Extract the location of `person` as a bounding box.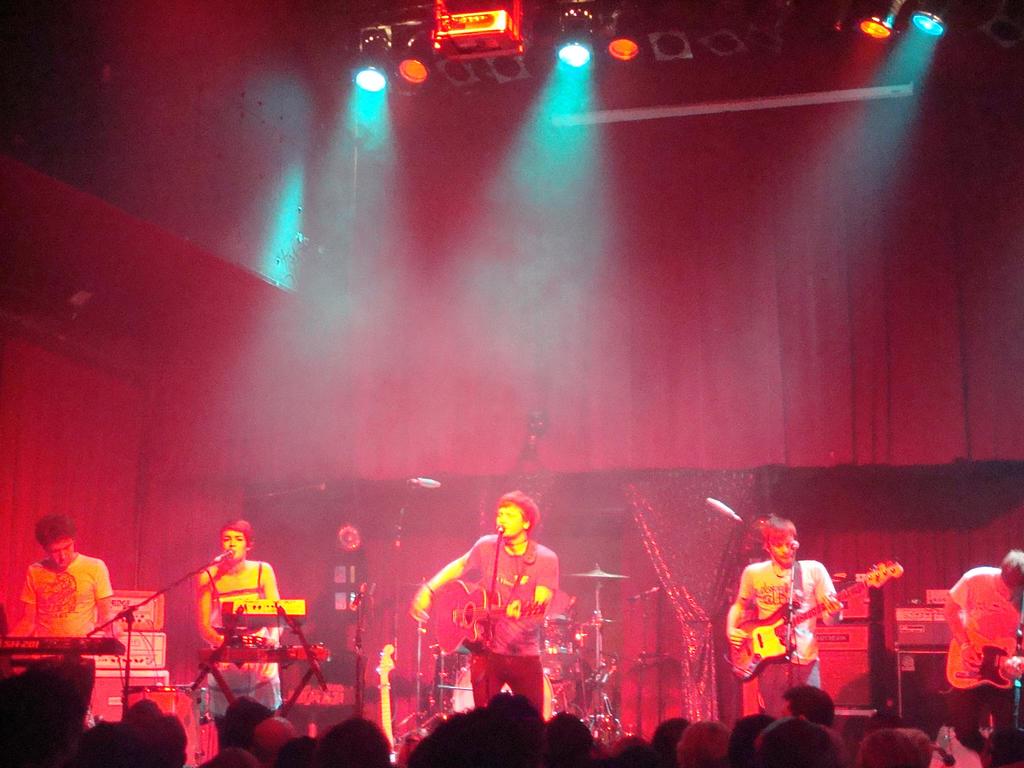
400, 492, 565, 719.
